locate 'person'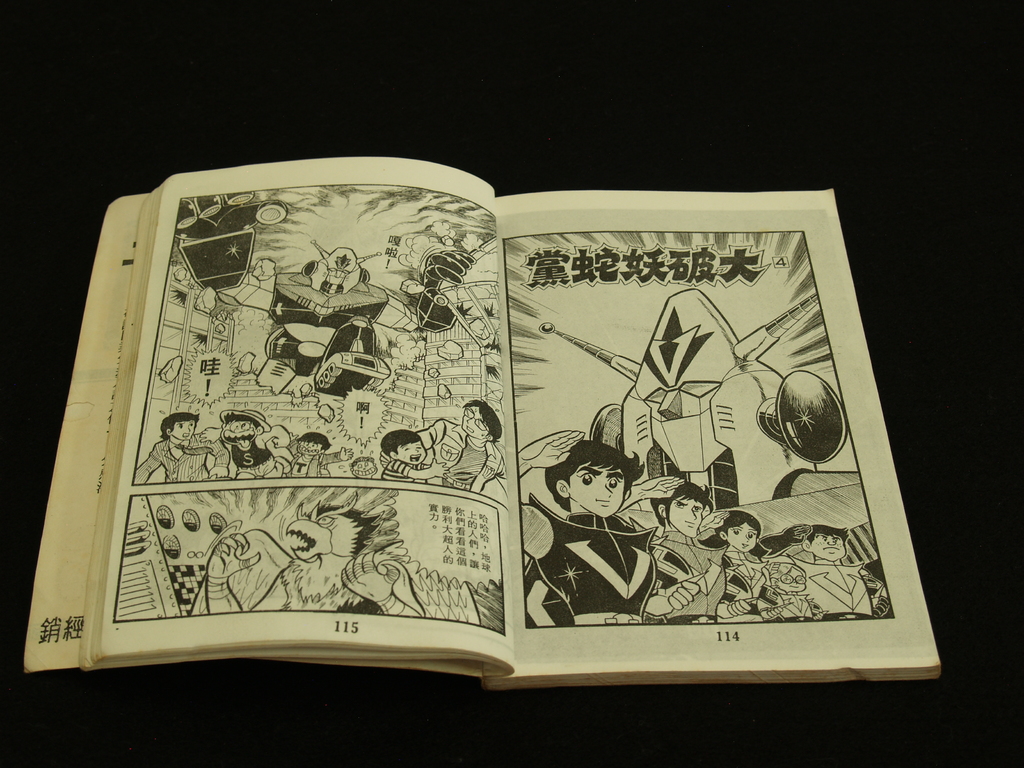
bbox=[697, 509, 794, 623]
